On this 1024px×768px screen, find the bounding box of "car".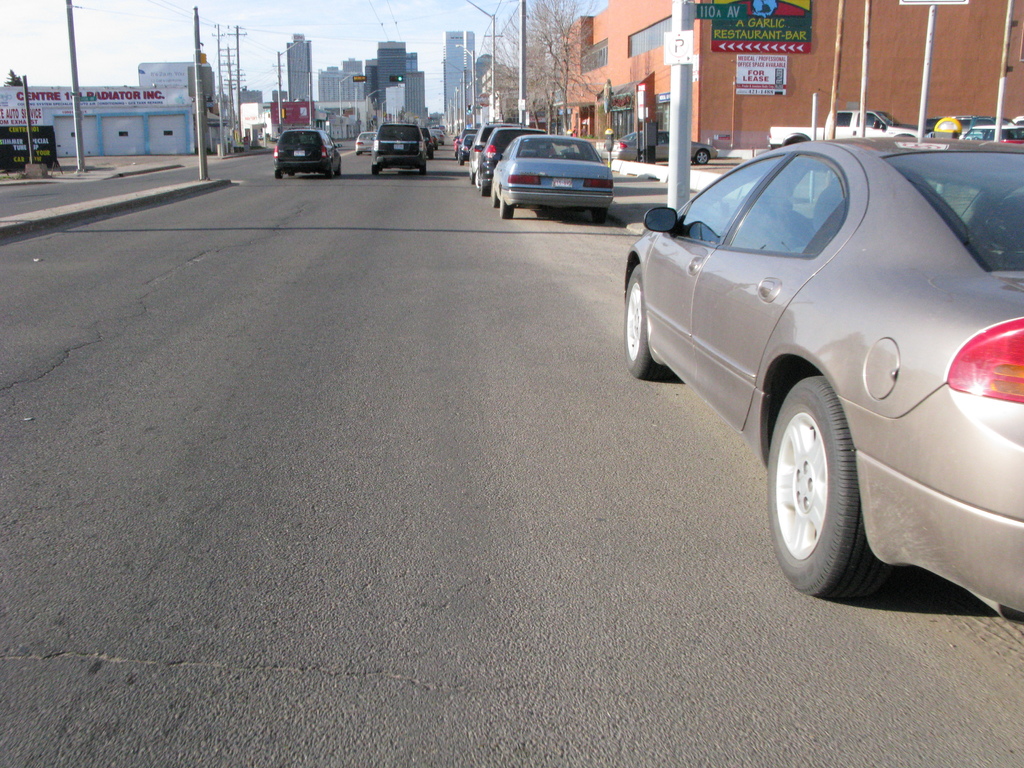
Bounding box: 274:131:337:179.
